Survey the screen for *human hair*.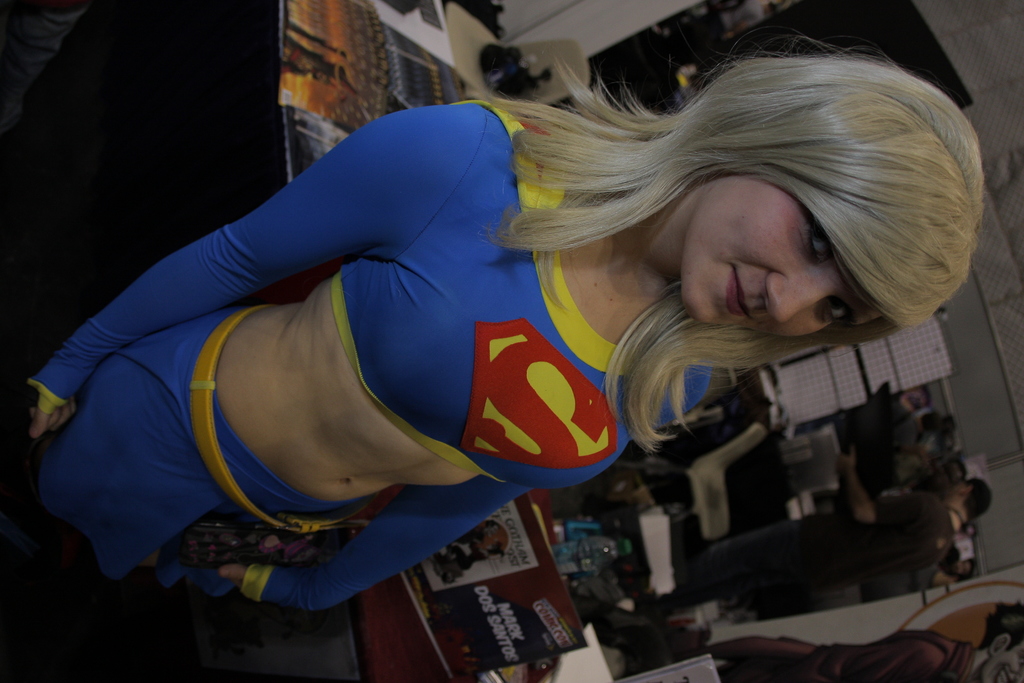
Survey found: [x1=965, y1=480, x2=995, y2=523].
